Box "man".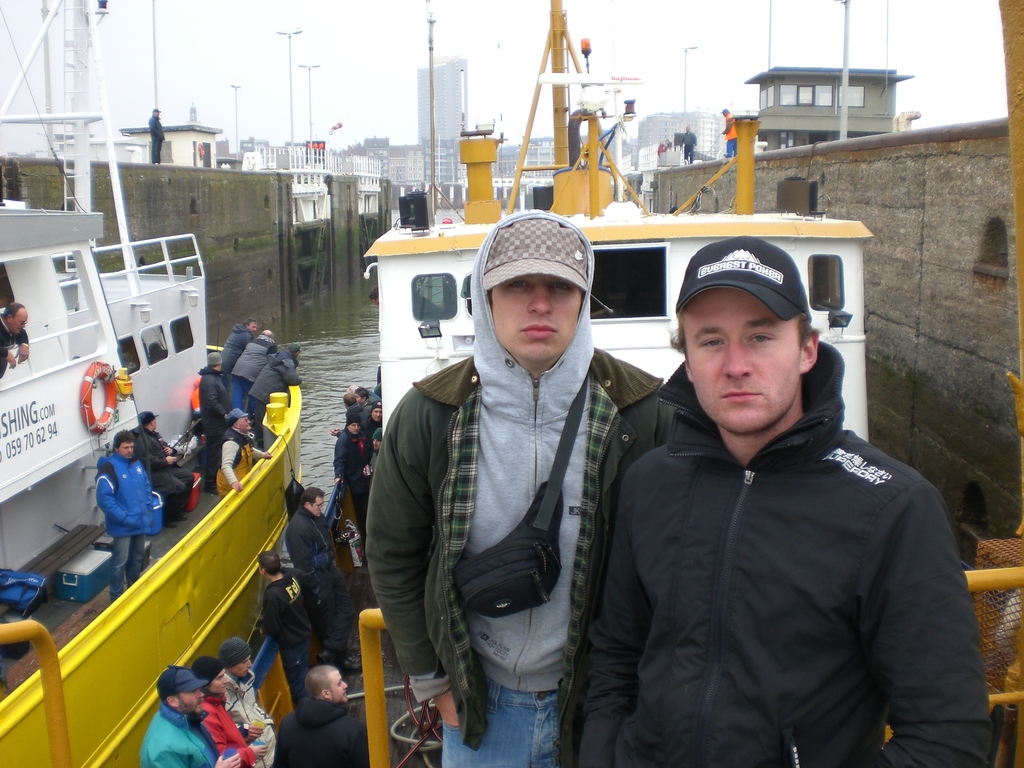
detection(147, 109, 166, 165).
